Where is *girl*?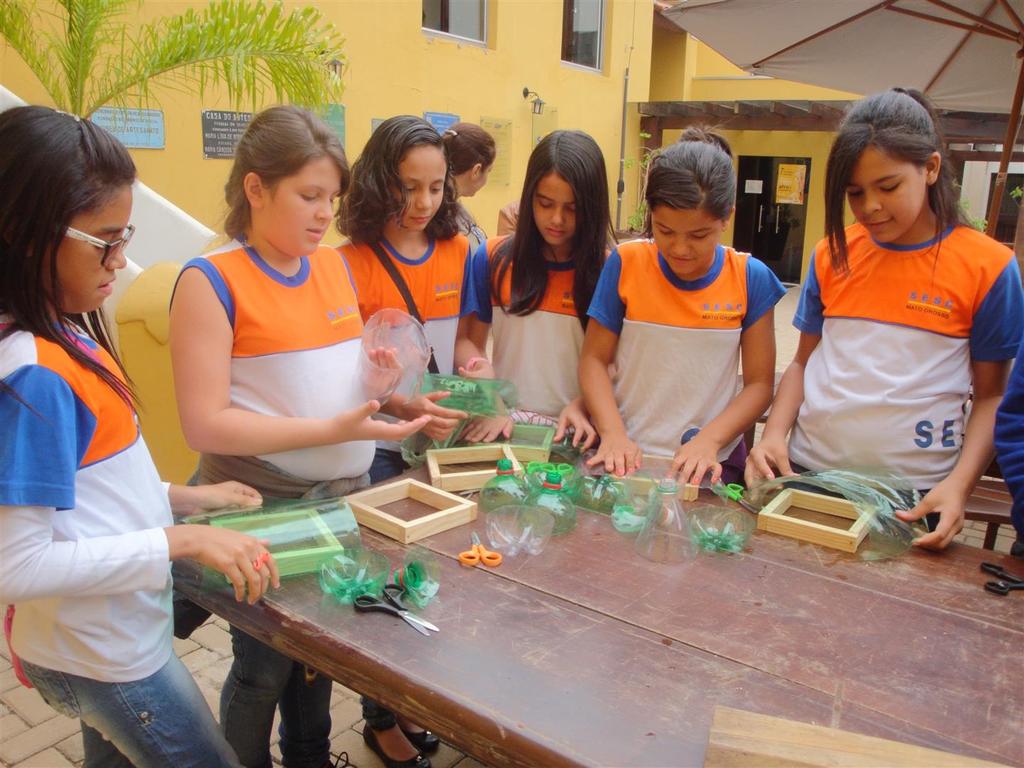
(464, 129, 614, 447).
